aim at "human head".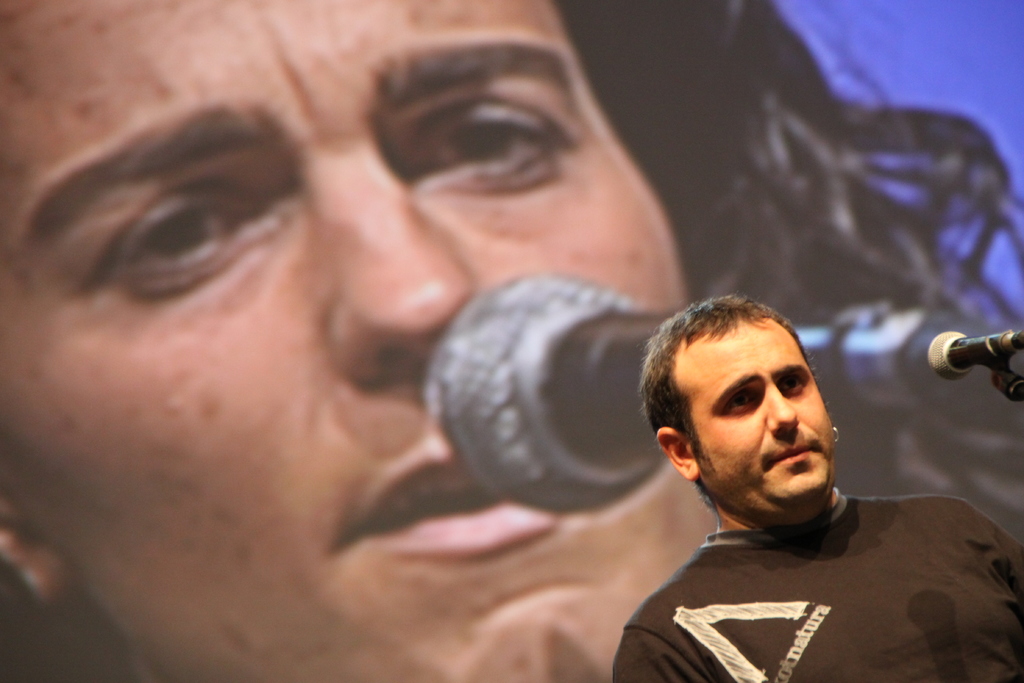
Aimed at [left=637, top=288, right=845, bottom=540].
